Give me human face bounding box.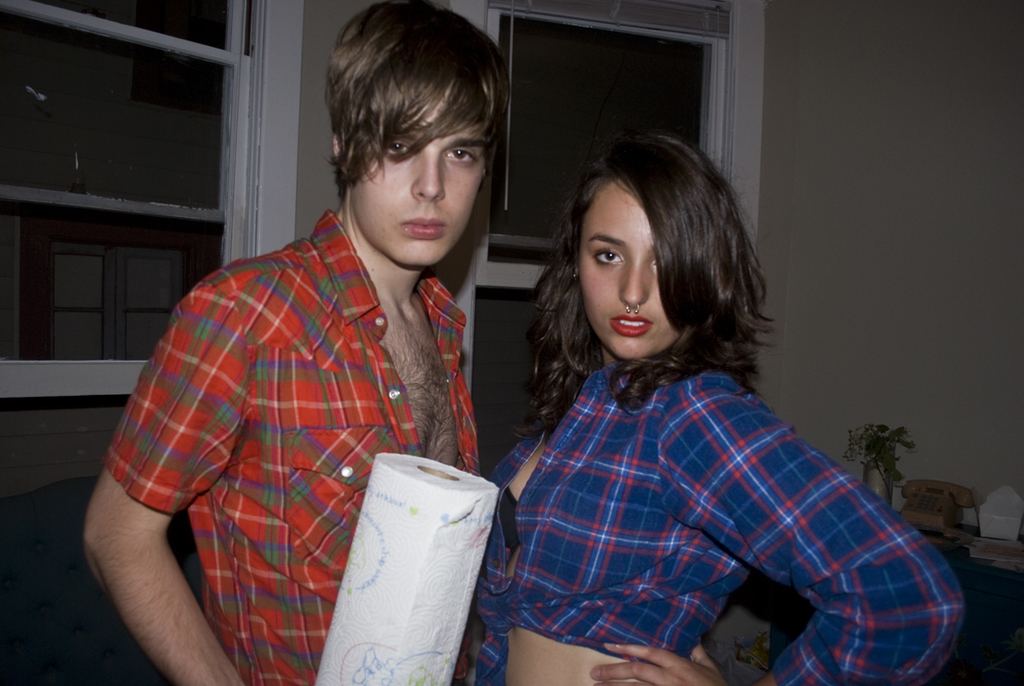
region(357, 88, 484, 267).
